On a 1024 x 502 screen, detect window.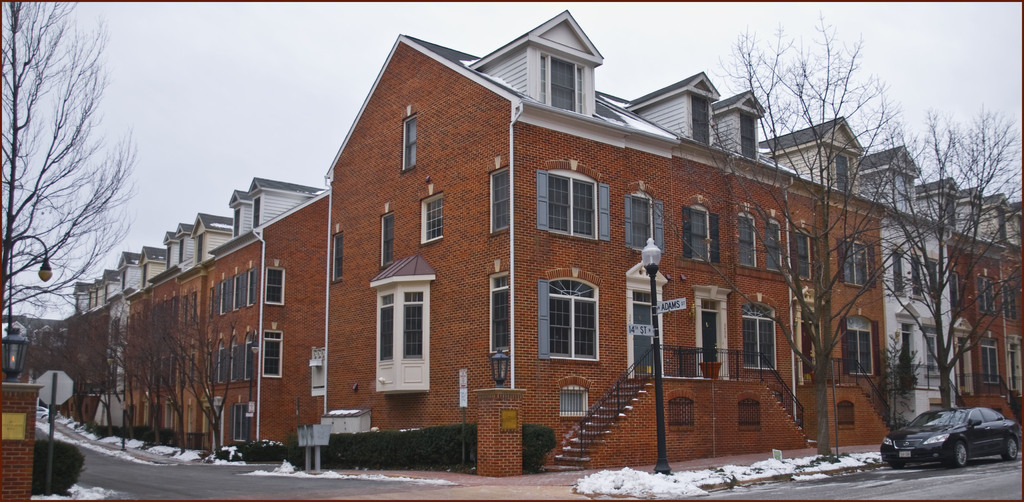
bbox(837, 314, 877, 378).
